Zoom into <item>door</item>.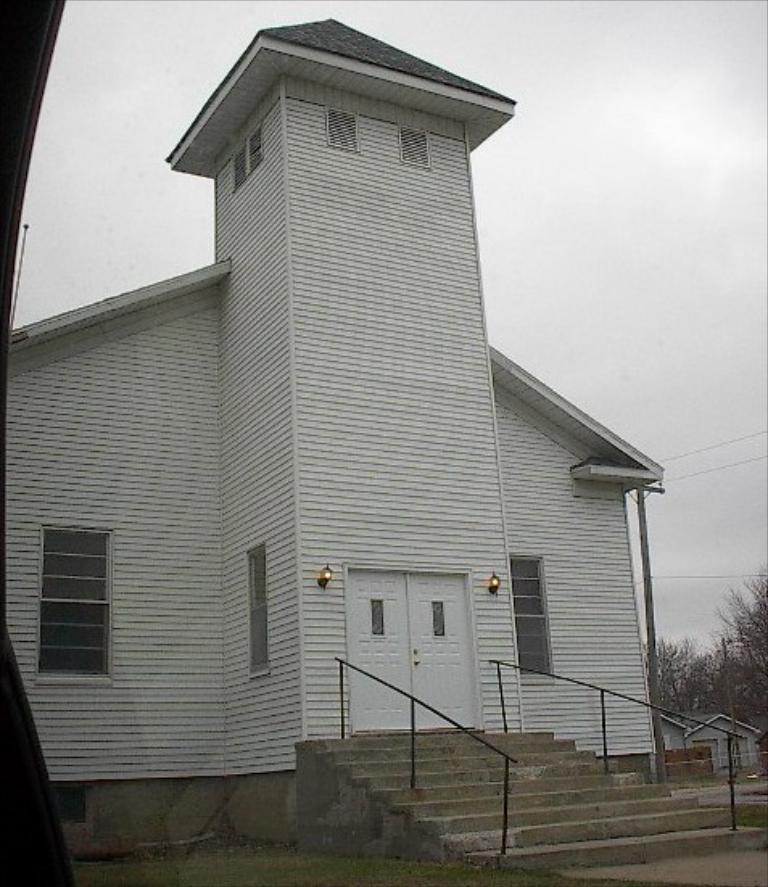
Zoom target: bbox=(351, 575, 486, 729).
